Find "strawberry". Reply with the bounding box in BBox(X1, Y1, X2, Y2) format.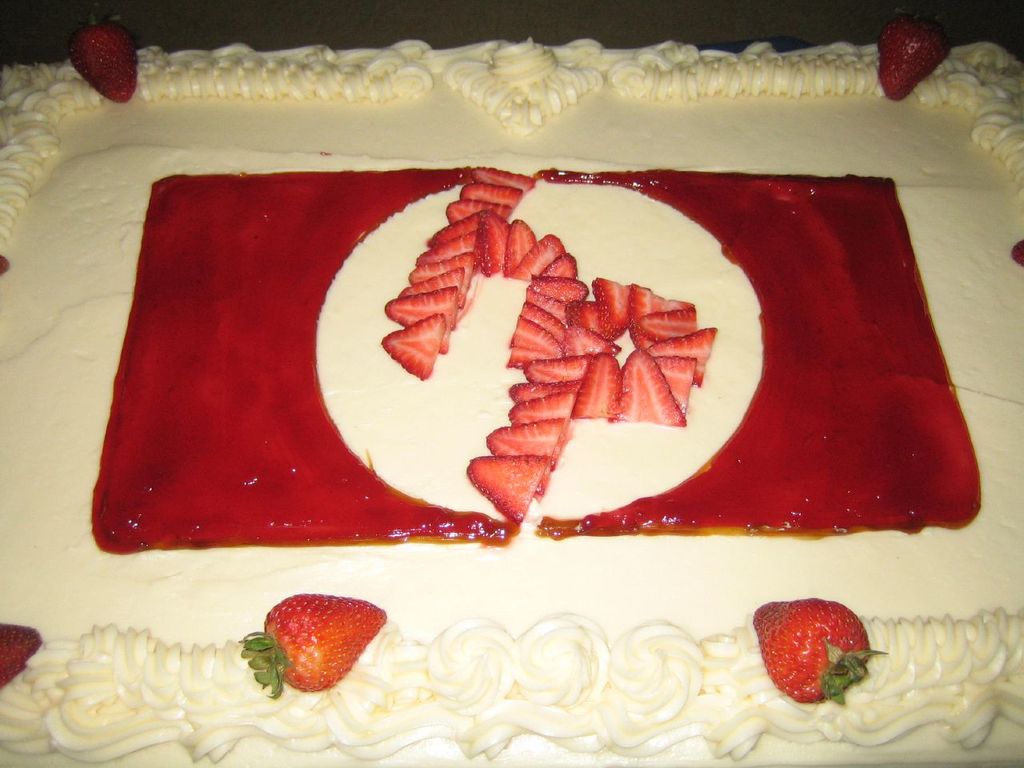
BBox(870, 17, 951, 103).
